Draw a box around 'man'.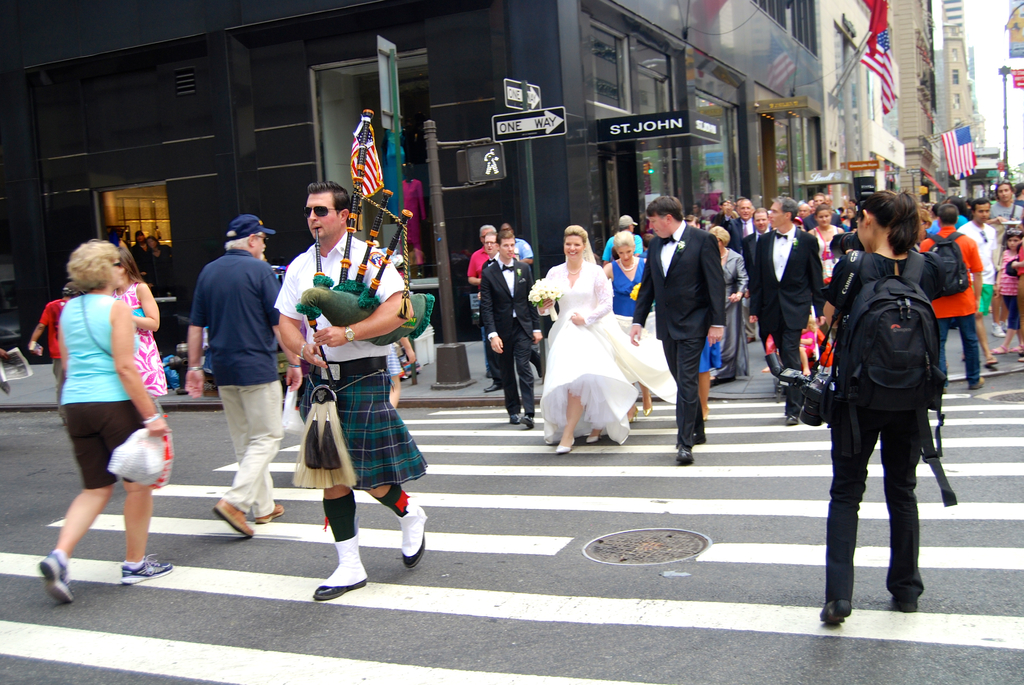
960, 197, 1000, 368.
